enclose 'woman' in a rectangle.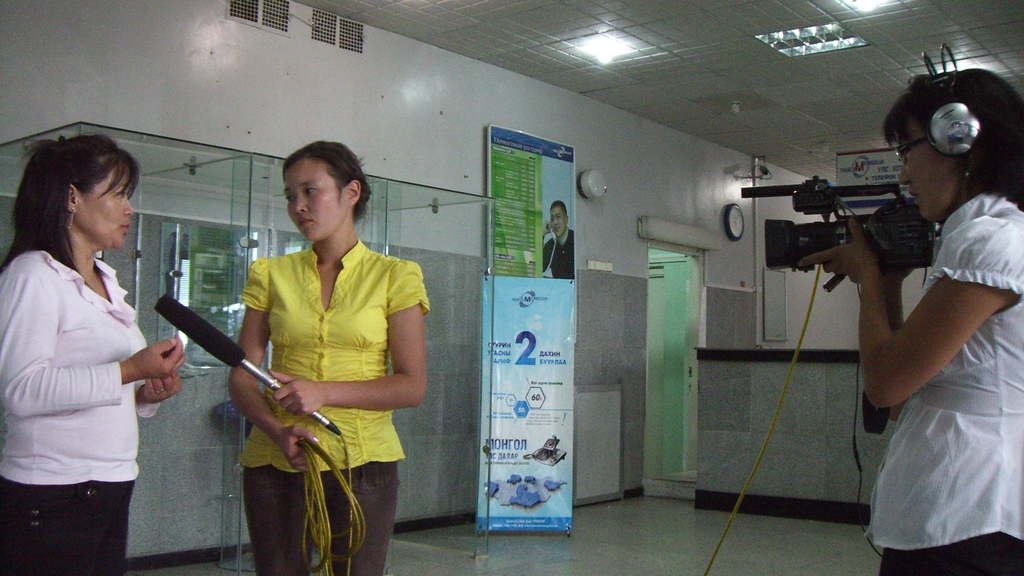
x1=10, y1=134, x2=165, y2=555.
